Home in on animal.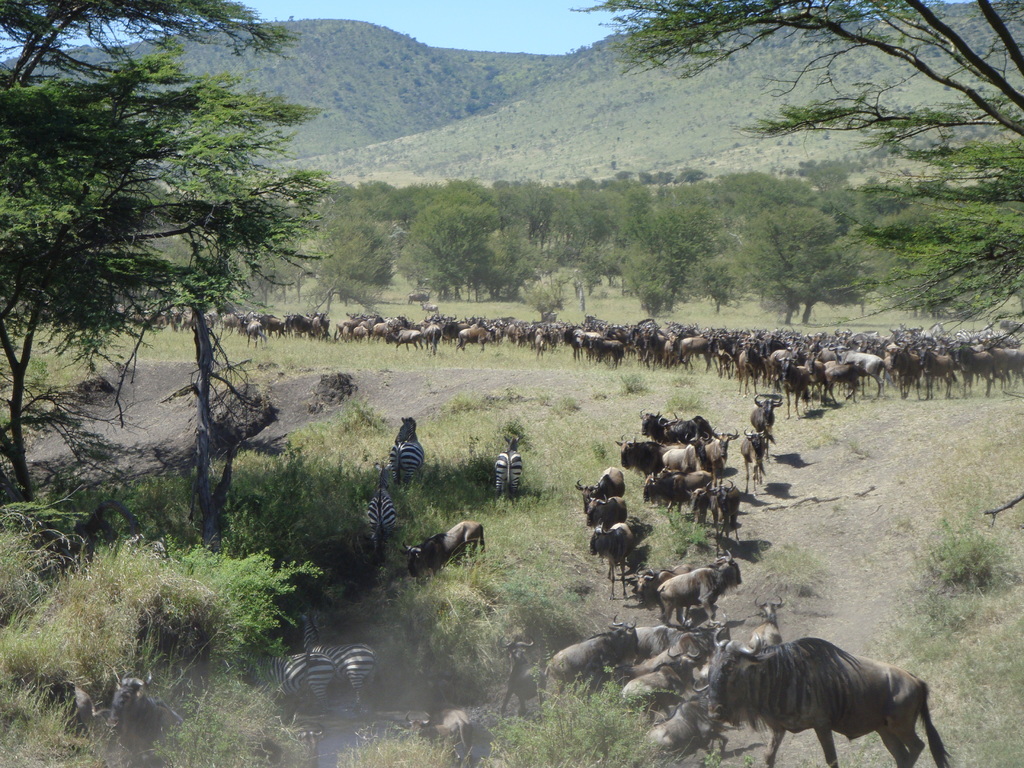
Homed in at select_region(248, 648, 335, 732).
